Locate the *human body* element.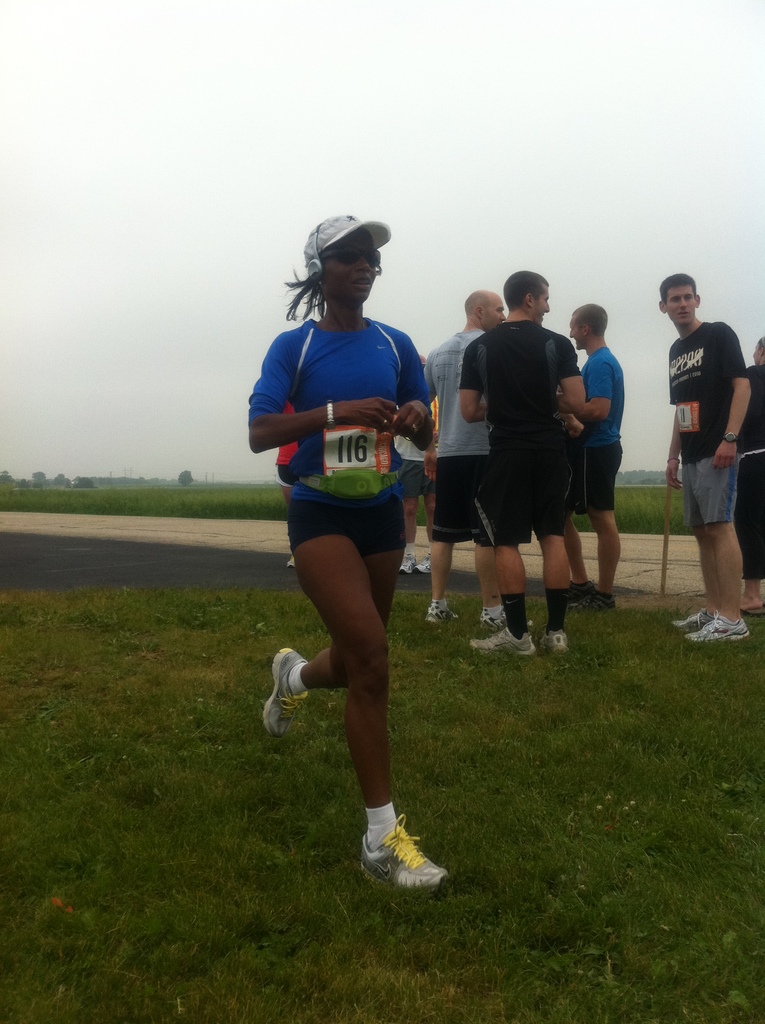
Element bbox: 458/271/572/651.
